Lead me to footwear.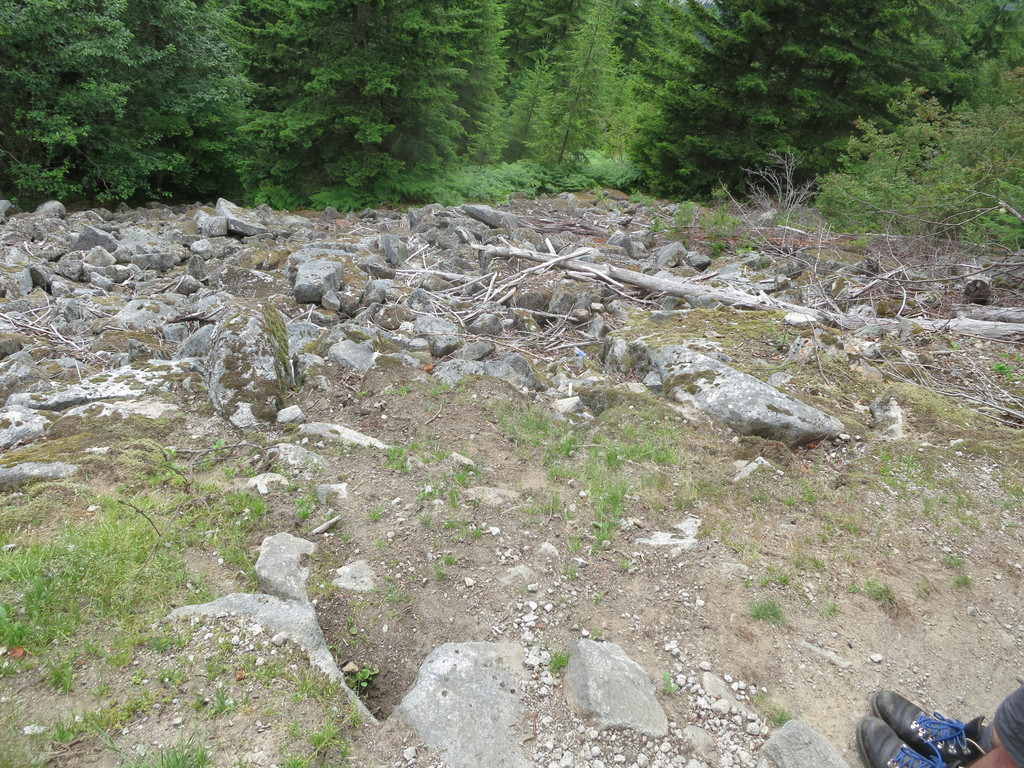
Lead to 874, 685, 978, 767.
